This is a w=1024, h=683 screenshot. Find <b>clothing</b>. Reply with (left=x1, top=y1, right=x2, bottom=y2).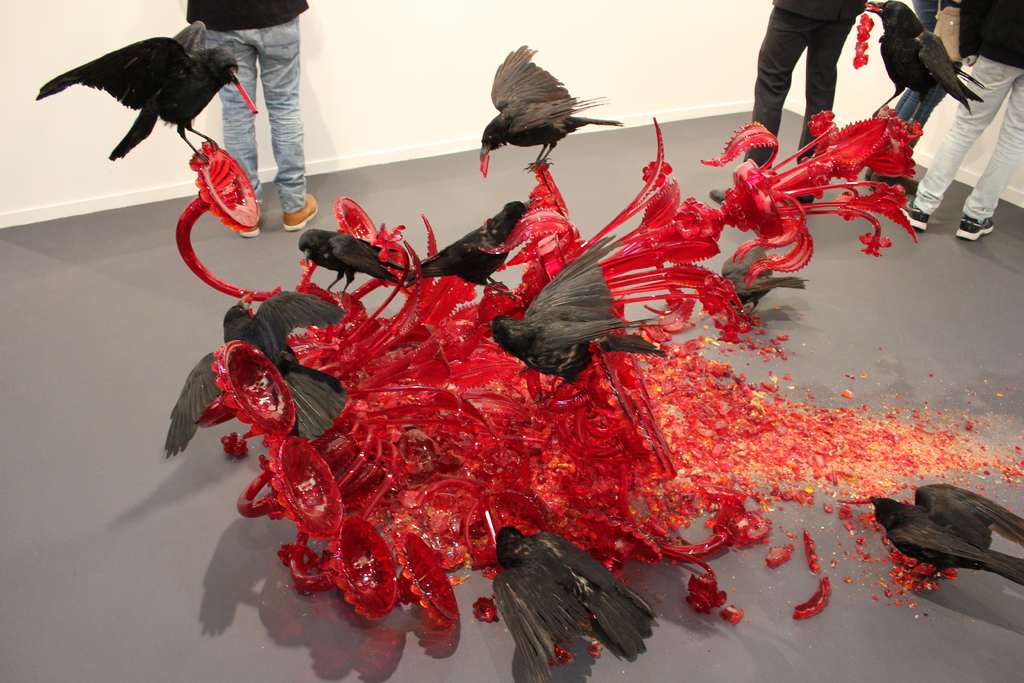
(left=740, top=0, right=866, bottom=178).
